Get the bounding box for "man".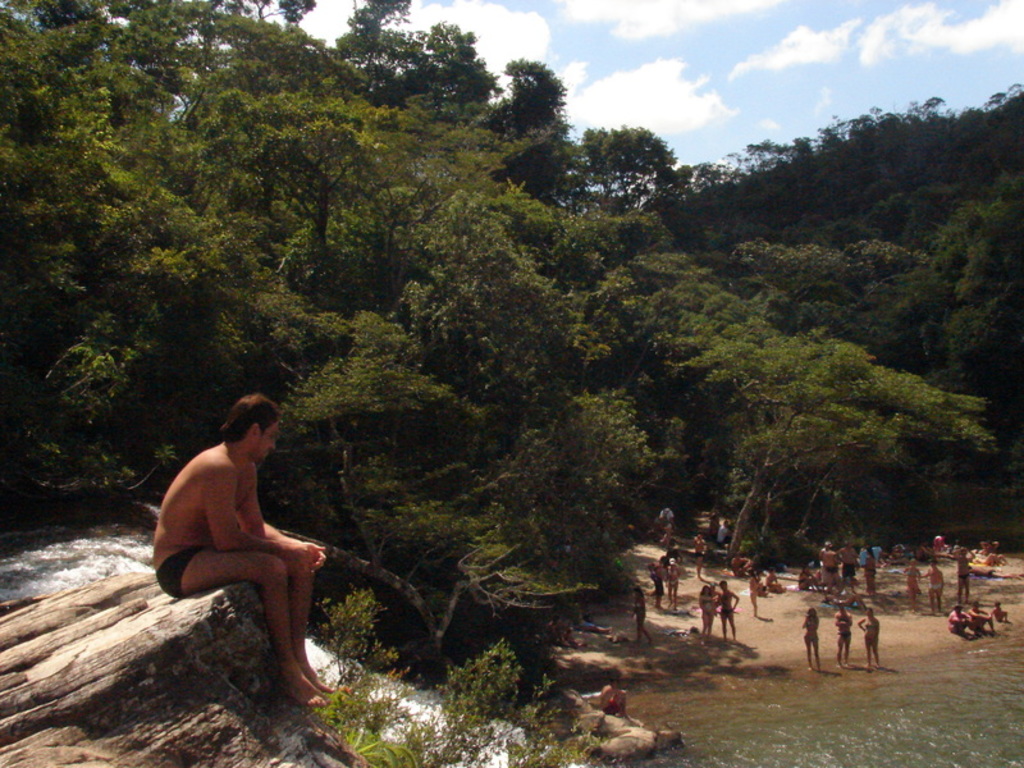
[827,545,842,589].
